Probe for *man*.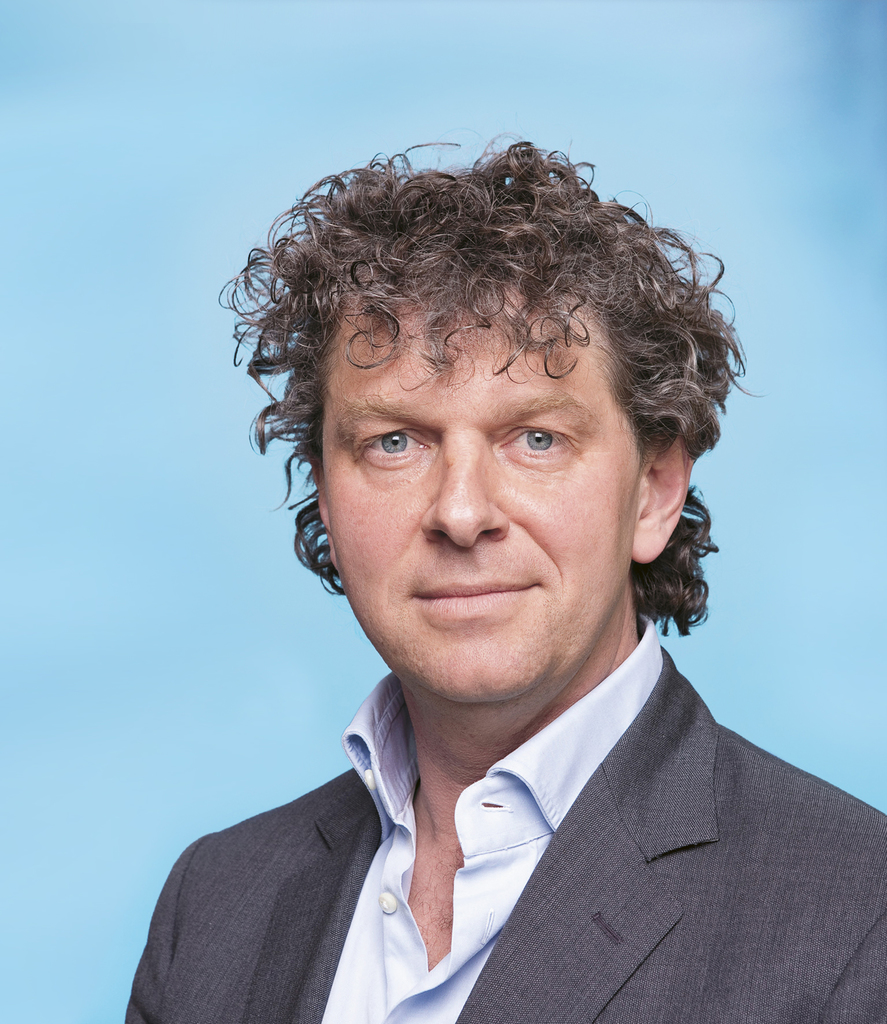
Probe result: left=85, top=150, right=886, bottom=1022.
